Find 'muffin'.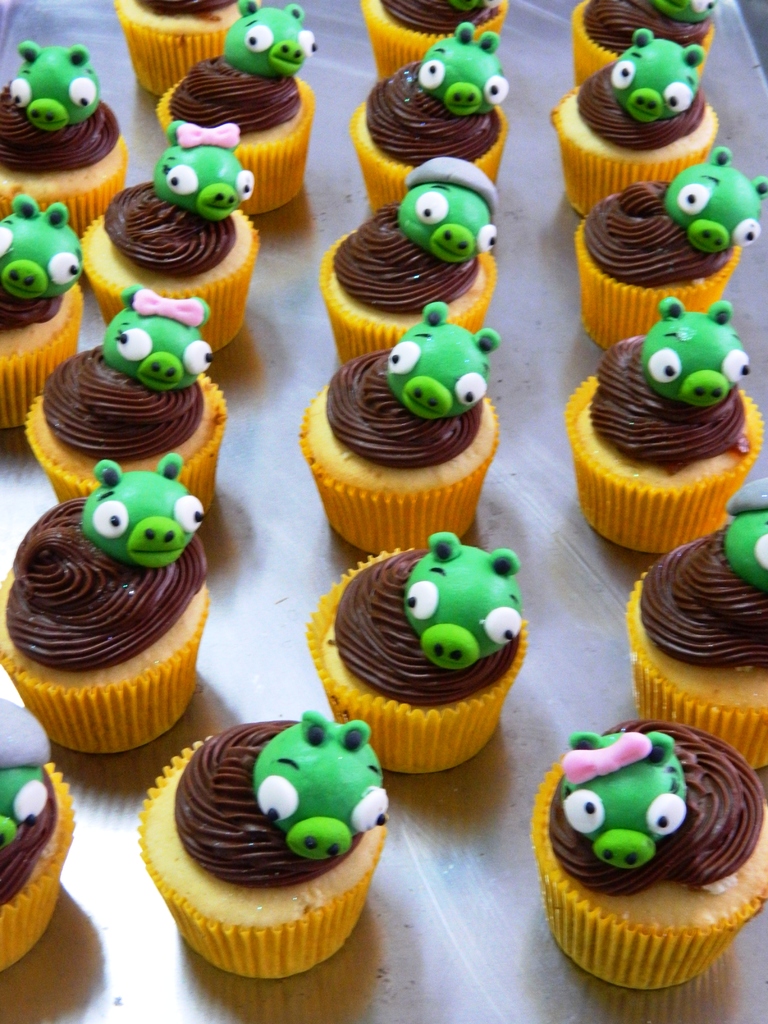
(x1=133, y1=709, x2=390, y2=980).
